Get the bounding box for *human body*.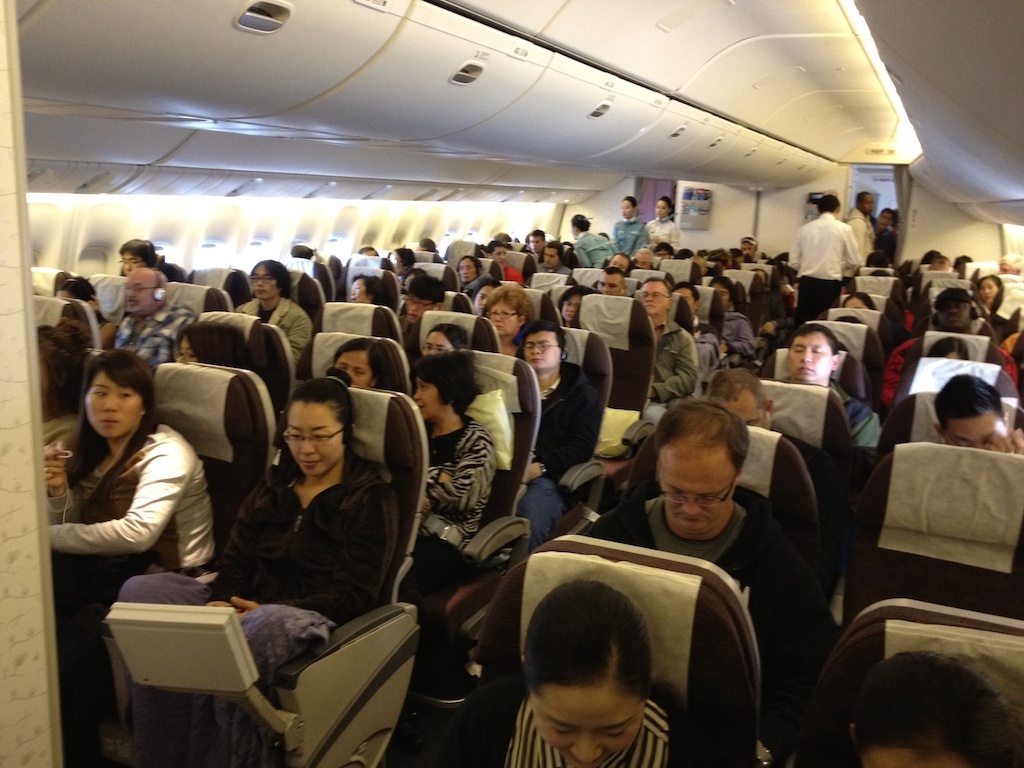
l=464, t=583, r=712, b=767.
